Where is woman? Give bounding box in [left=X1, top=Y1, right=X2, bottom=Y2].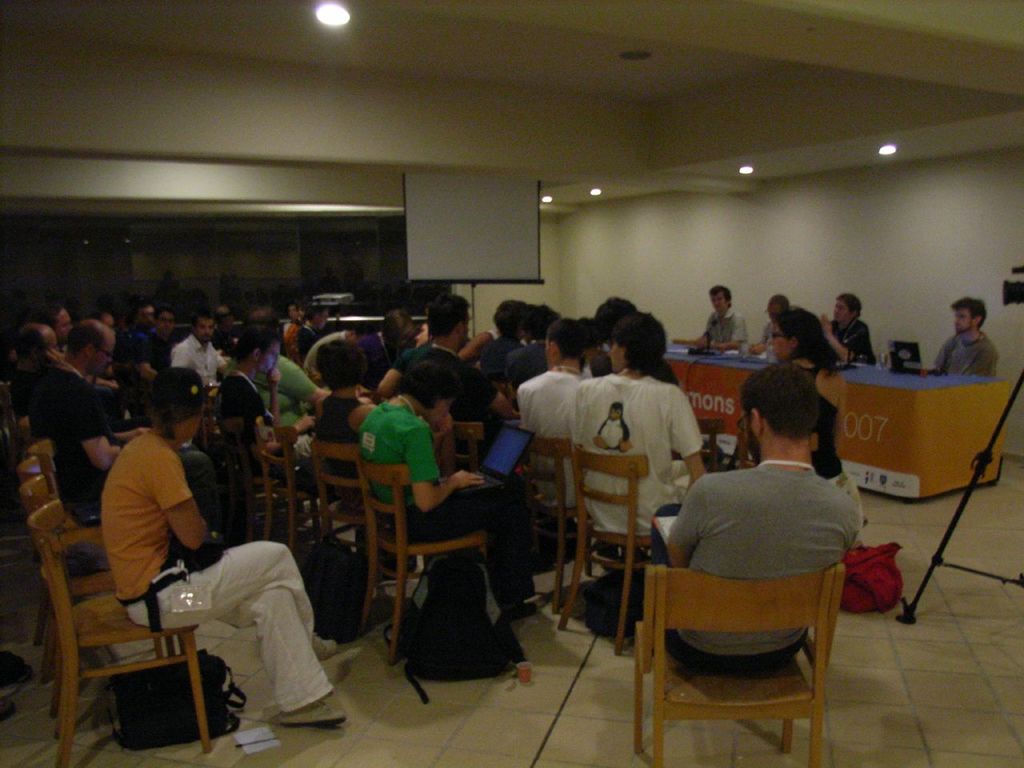
[left=97, top=367, right=345, bottom=730].
